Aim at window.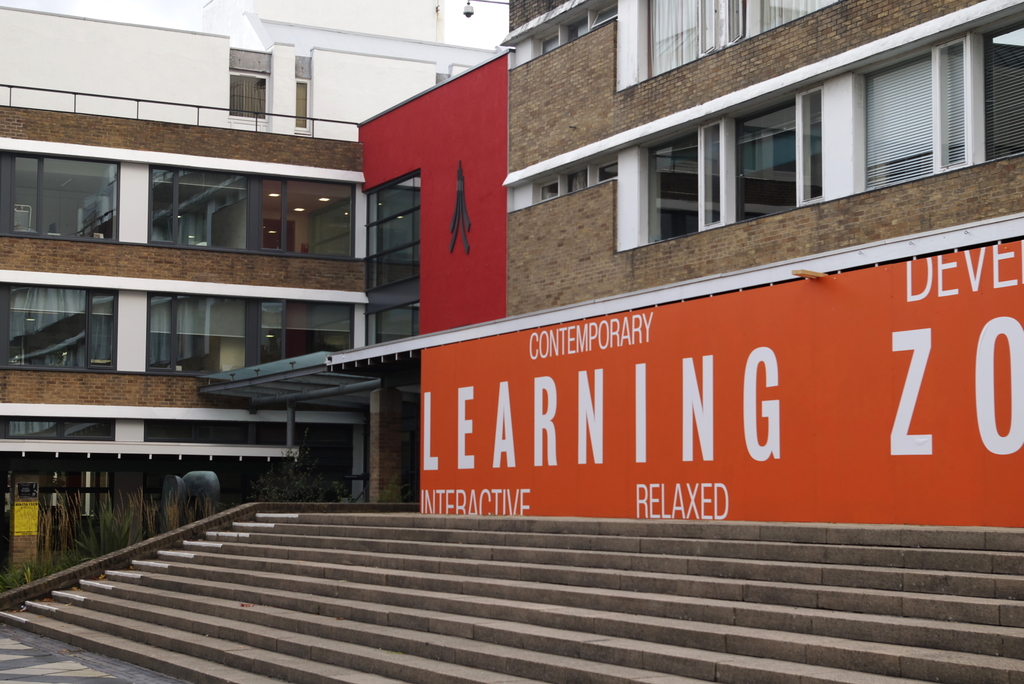
Aimed at crop(641, 0, 836, 78).
